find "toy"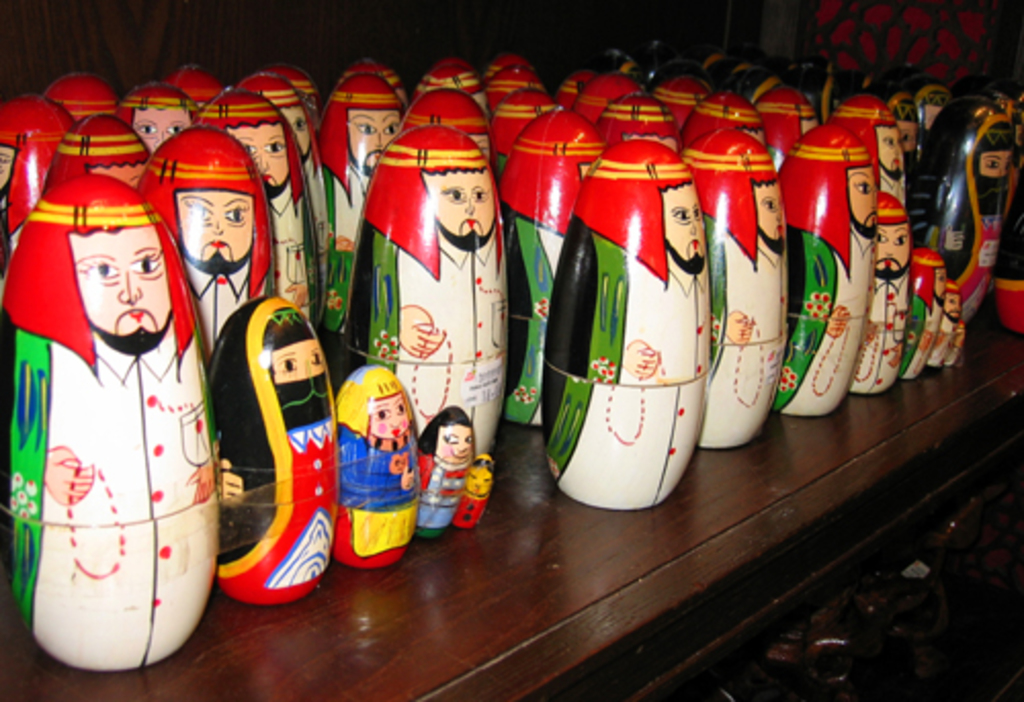
840, 88, 915, 401
